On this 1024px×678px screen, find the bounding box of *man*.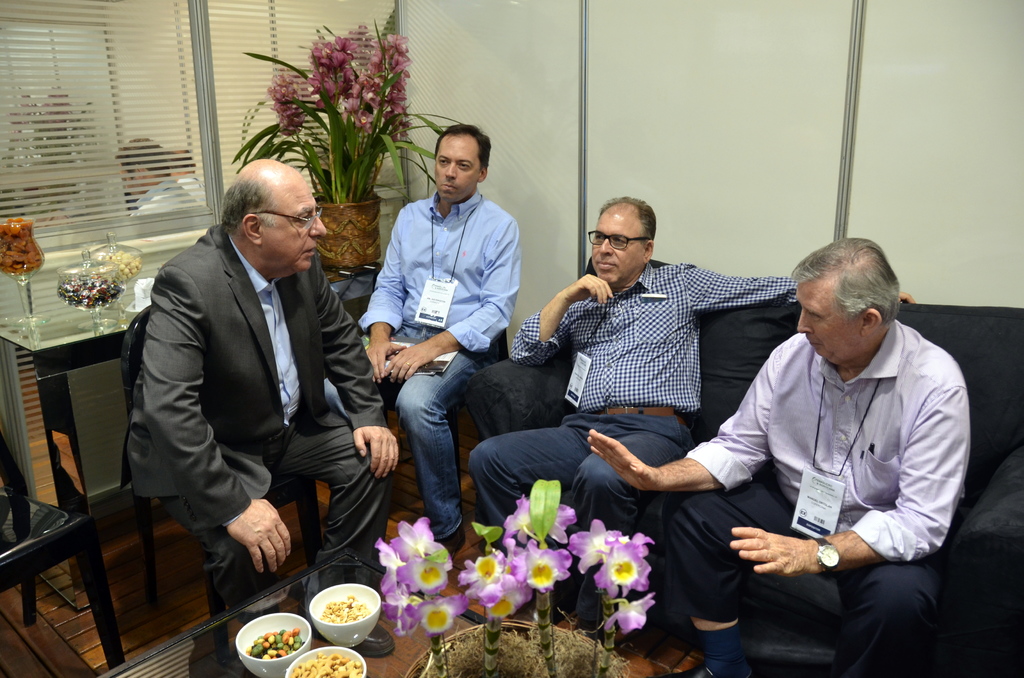
Bounding box: 115/142/383/617.
